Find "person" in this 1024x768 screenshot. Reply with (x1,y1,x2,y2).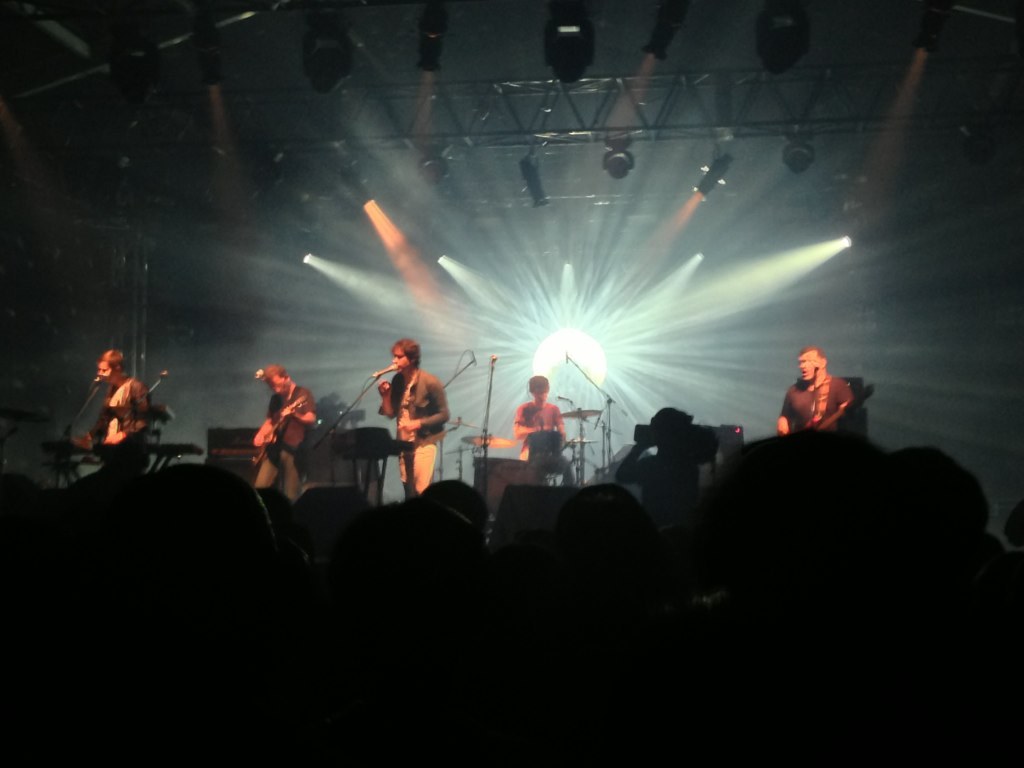
(777,348,855,436).
